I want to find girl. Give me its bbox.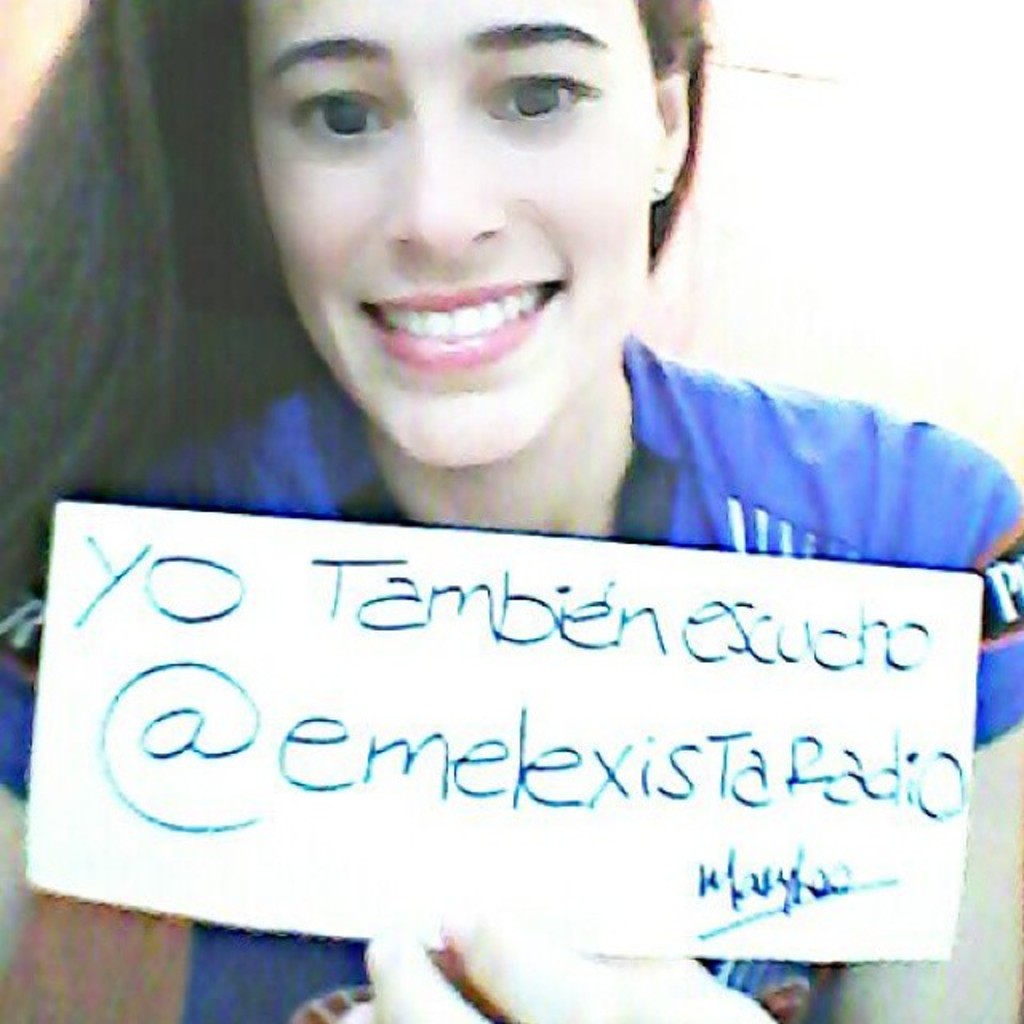
<region>0, 0, 1022, 1022</region>.
